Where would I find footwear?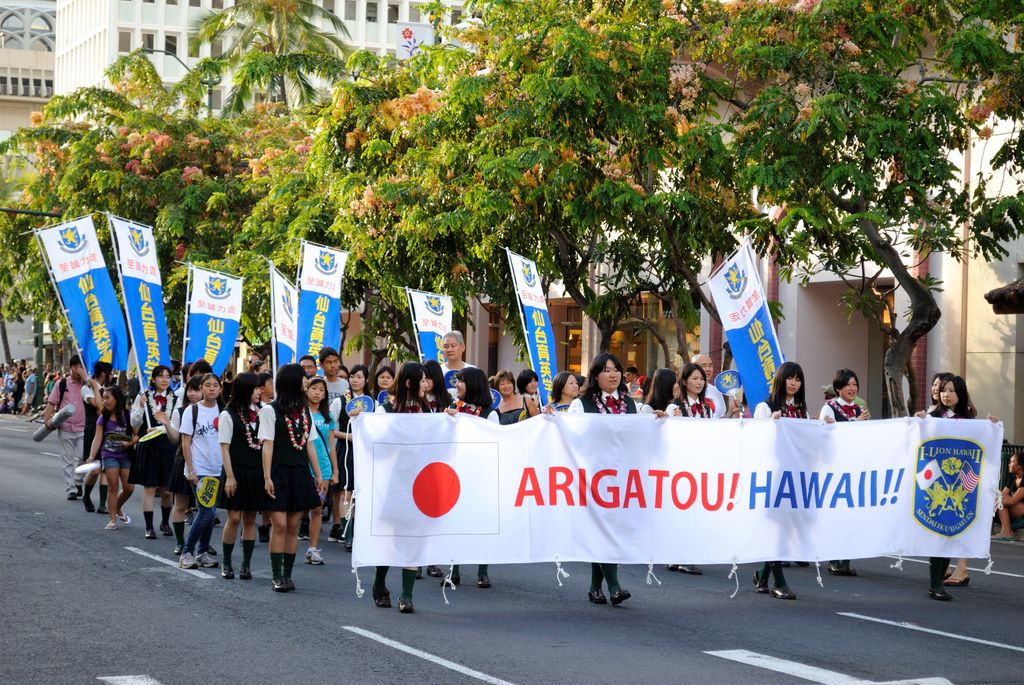
At Rect(475, 572, 493, 587).
